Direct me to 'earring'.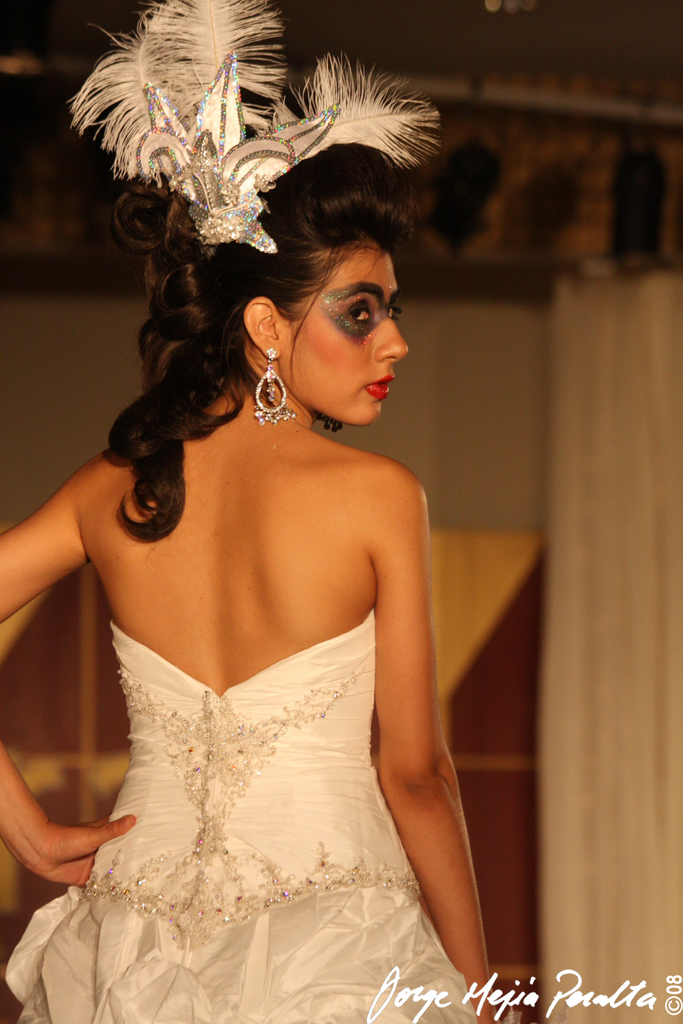
Direction: 314/410/343/436.
